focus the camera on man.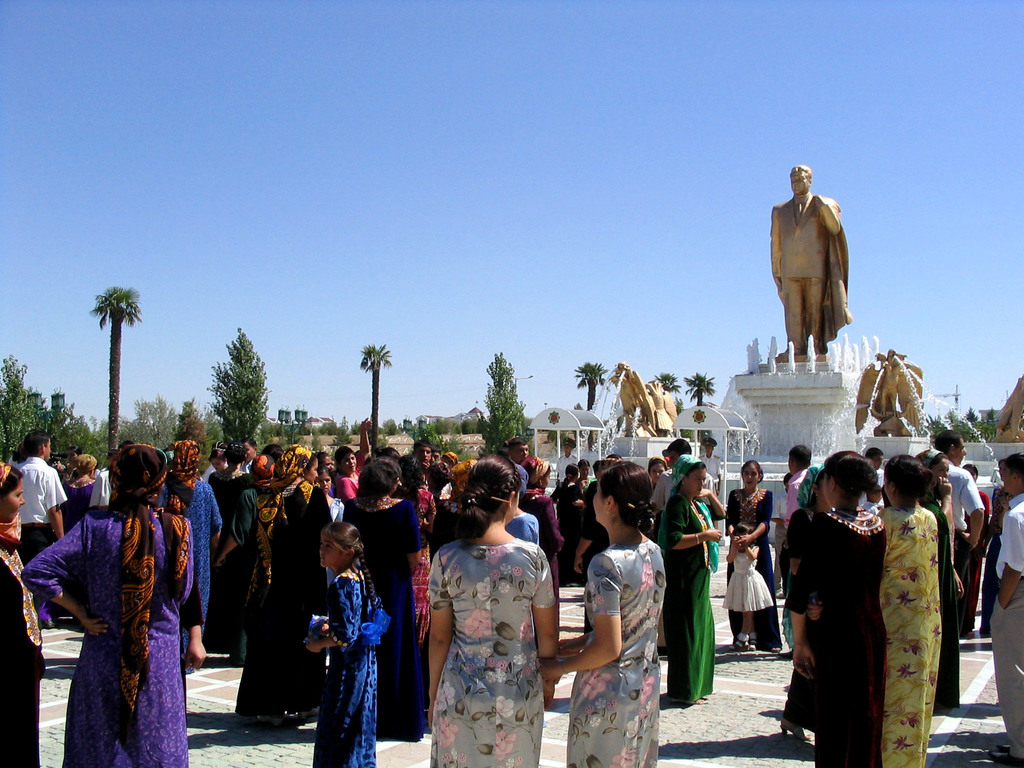
Focus region: left=862, top=447, right=886, bottom=486.
